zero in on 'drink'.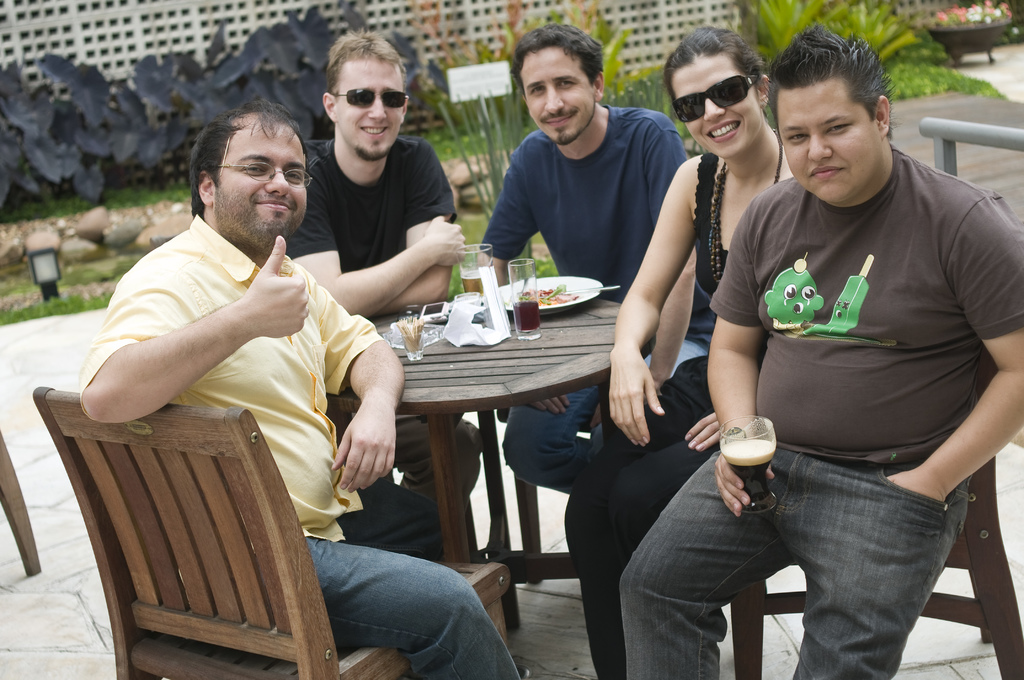
Zeroed in: bbox=[719, 438, 770, 512].
